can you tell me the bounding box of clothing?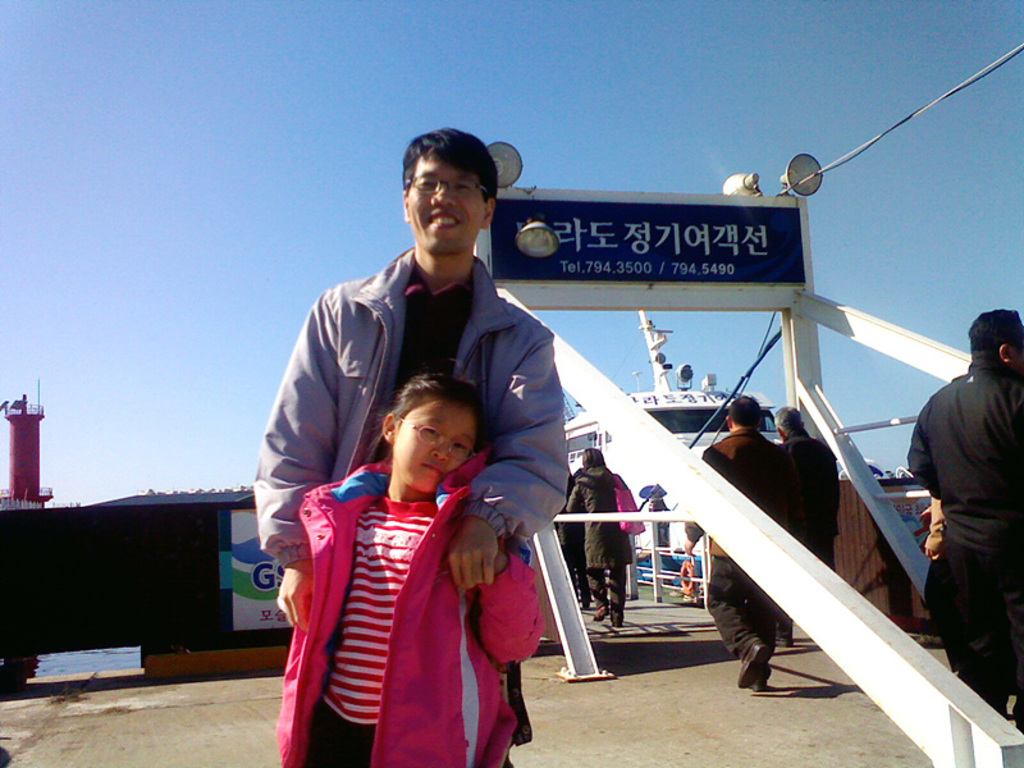
box(251, 244, 572, 767).
